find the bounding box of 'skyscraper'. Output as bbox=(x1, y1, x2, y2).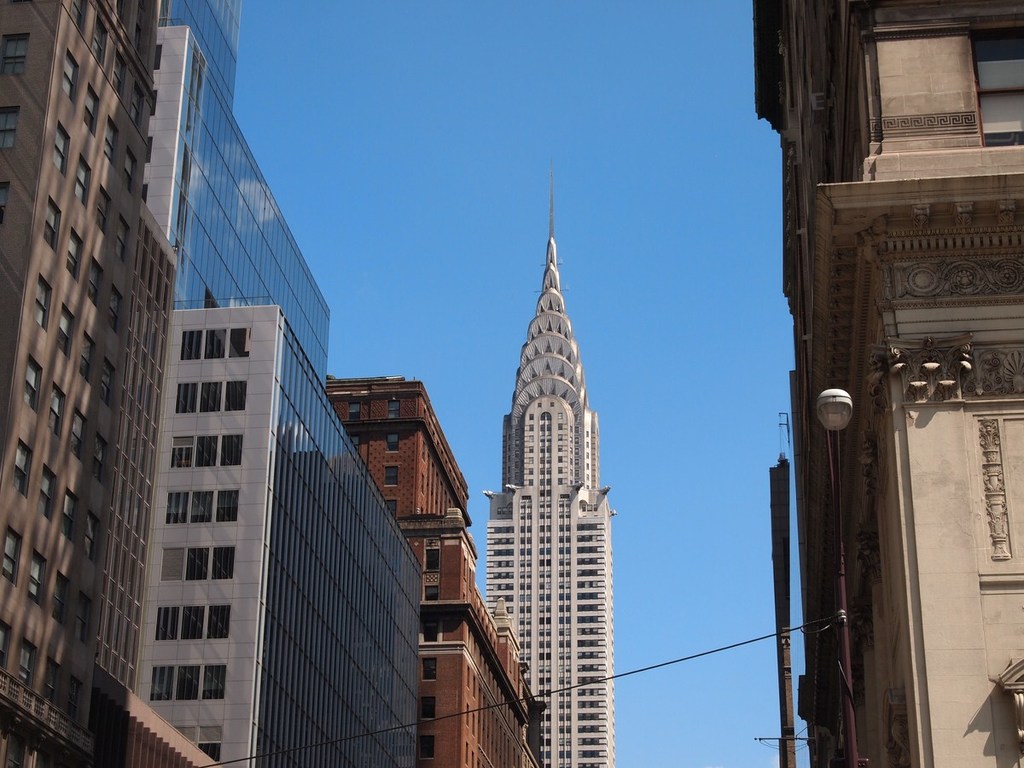
bbox=(321, 373, 538, 767).
